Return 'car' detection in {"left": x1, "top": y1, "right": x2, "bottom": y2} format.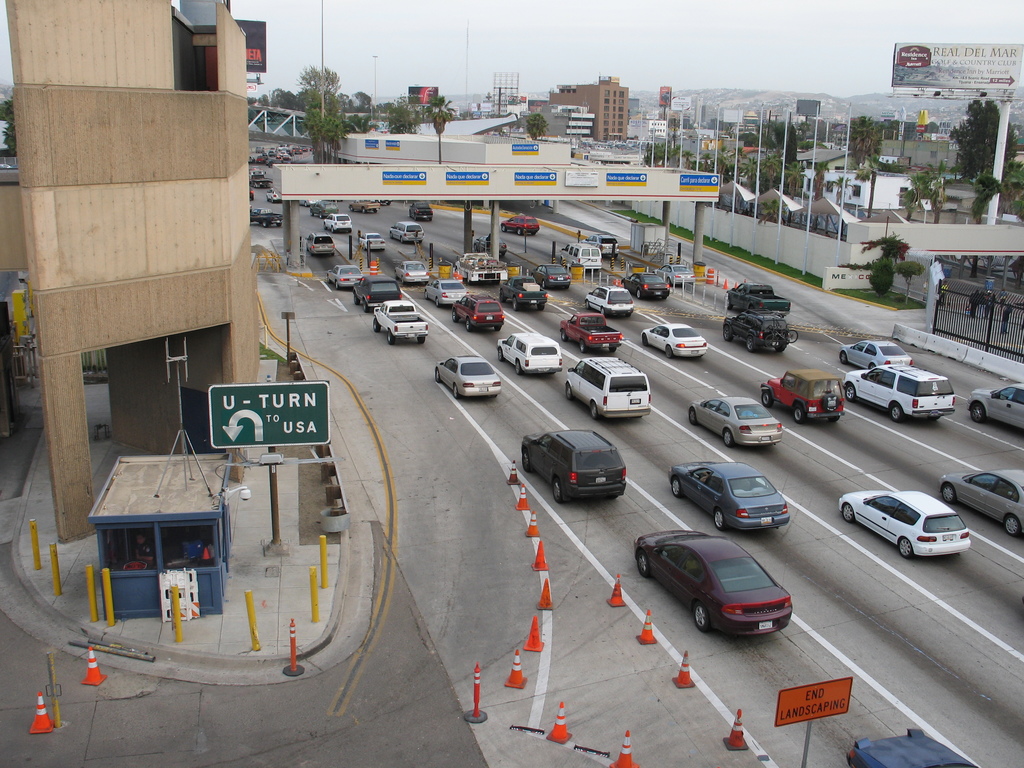
{"left": 622, "top": 271, "right": 671, "bottom": 303}.
